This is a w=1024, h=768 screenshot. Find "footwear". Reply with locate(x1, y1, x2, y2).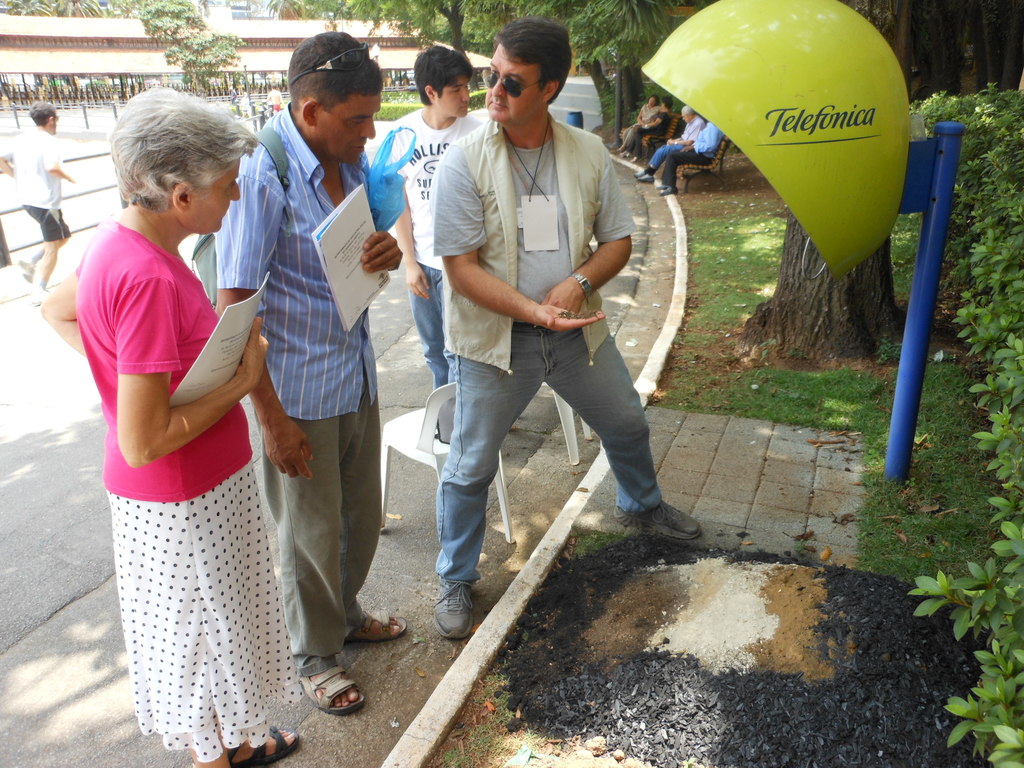
locate(611, 145, 619, 154).
